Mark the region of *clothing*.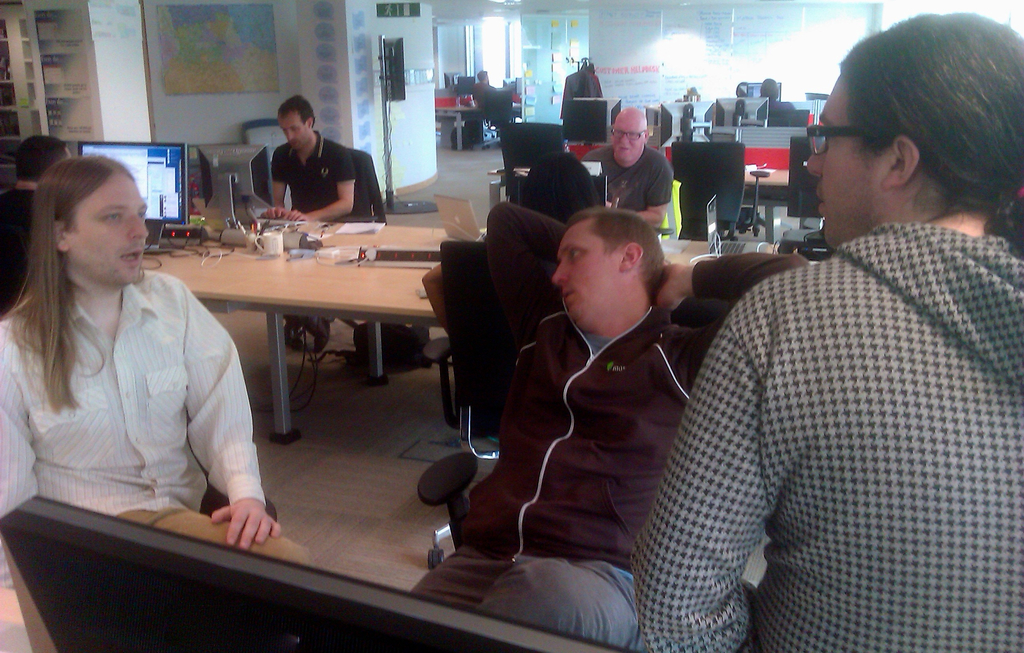
Region: 1 269 321 554.
